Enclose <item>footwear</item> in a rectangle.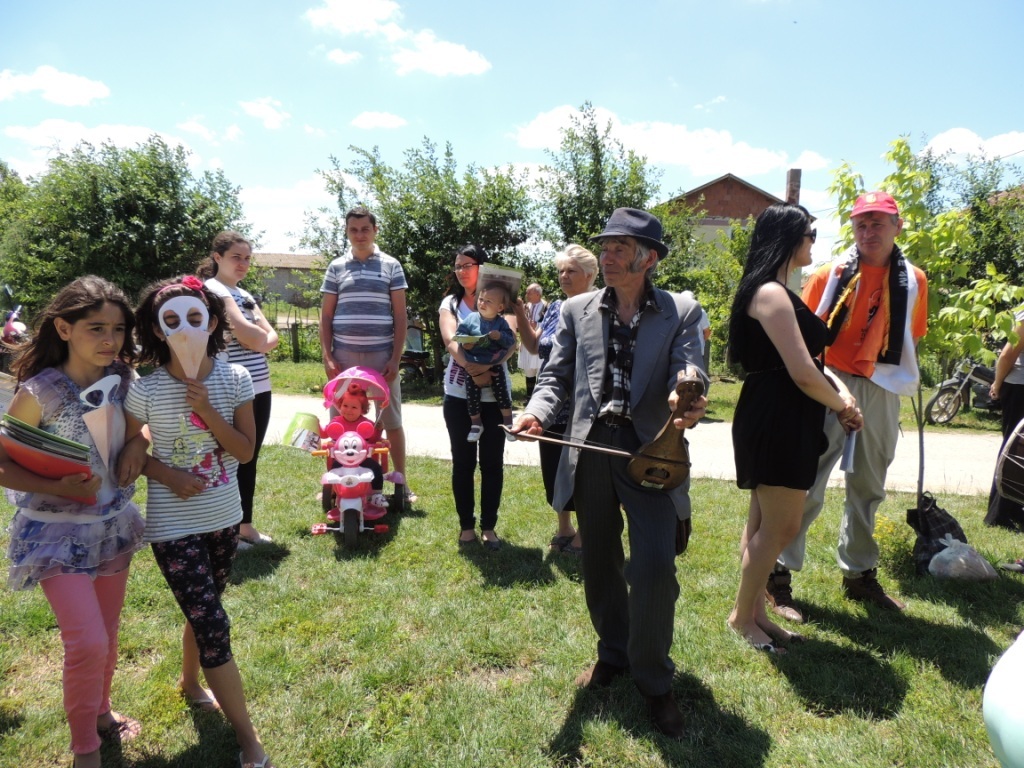
detection(730, 630, 783, 664).
